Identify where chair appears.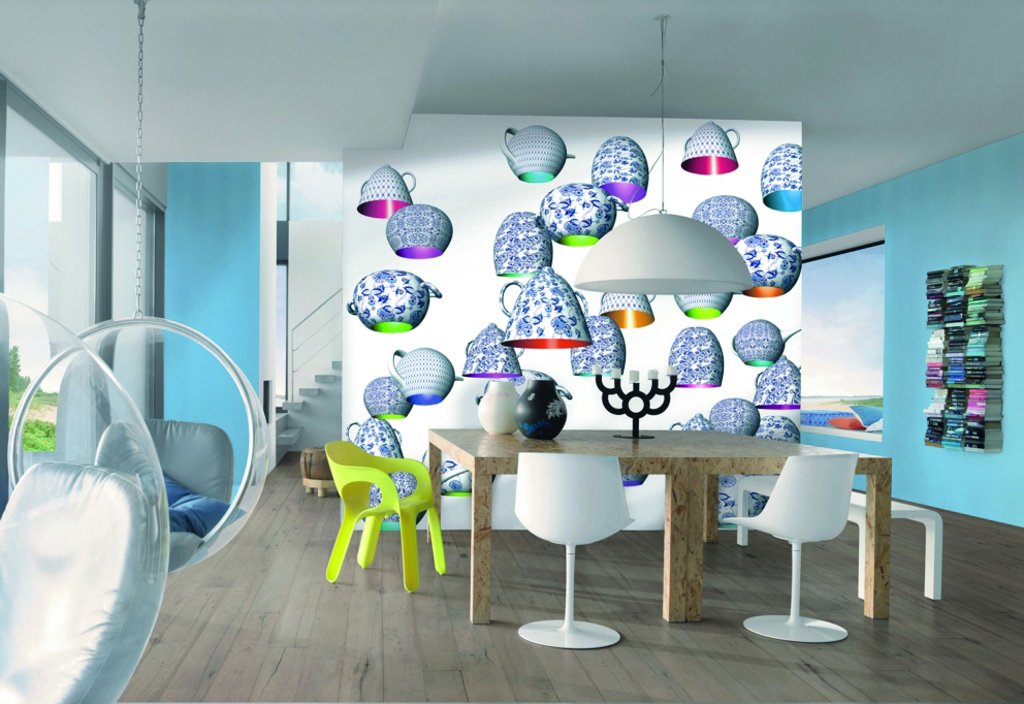
Appears at <bbox>741, 454, 874, 649</bbox>.
